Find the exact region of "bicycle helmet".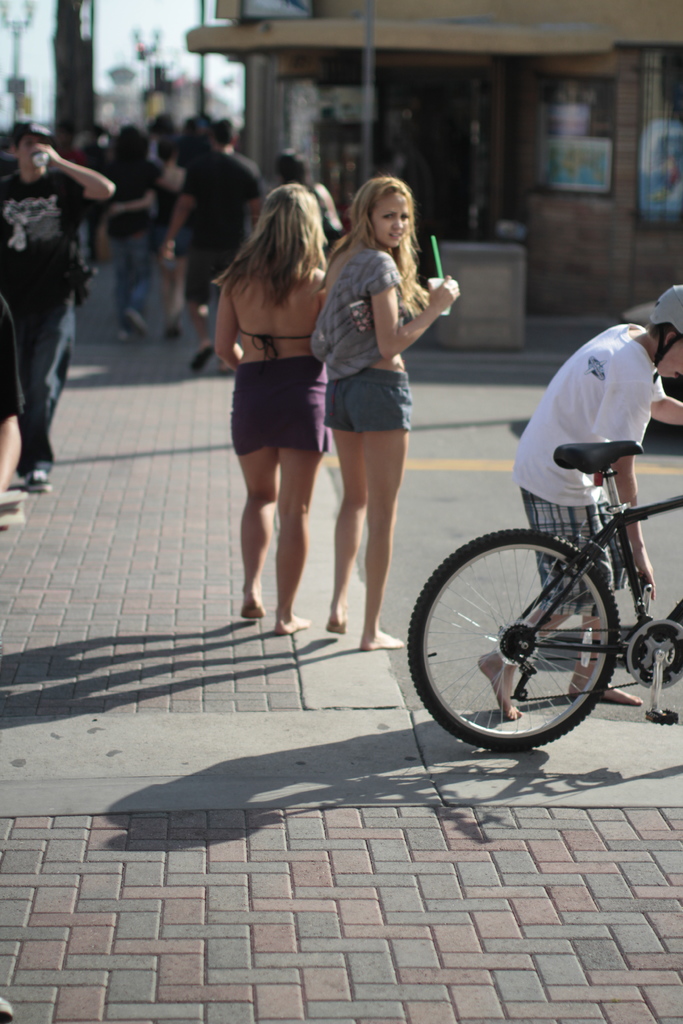
Exact region: (648, 282, 682, 377).
